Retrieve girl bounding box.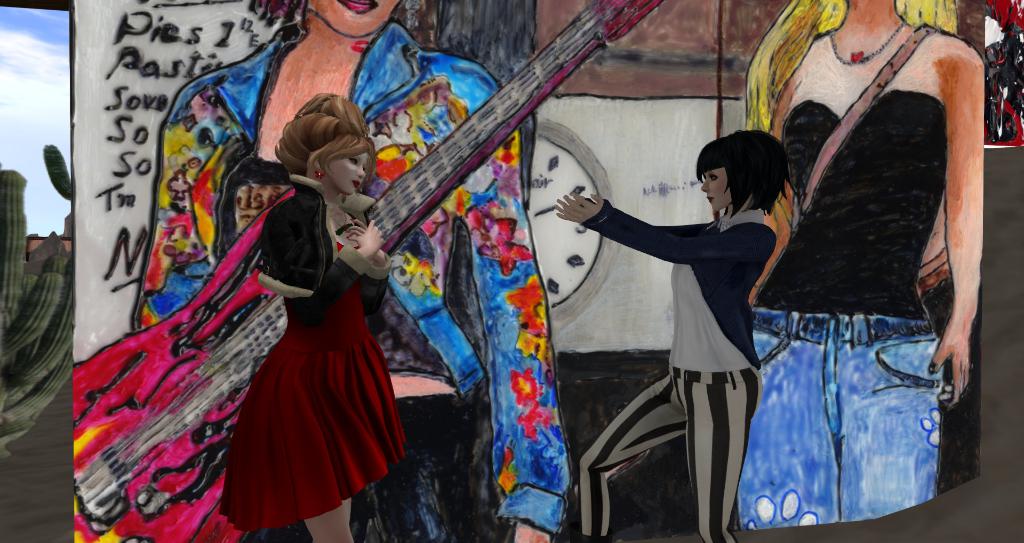
Bounding box: 551, 131, 789, 542.
